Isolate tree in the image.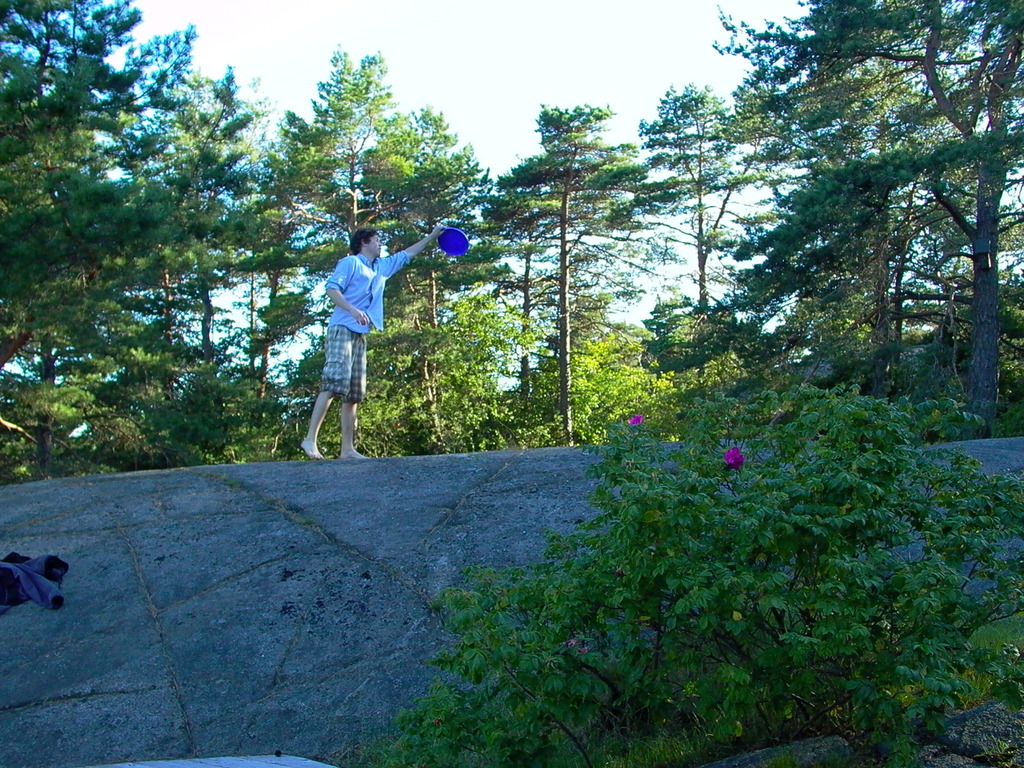
Isolated region: (798, 0, 1023, 469).
